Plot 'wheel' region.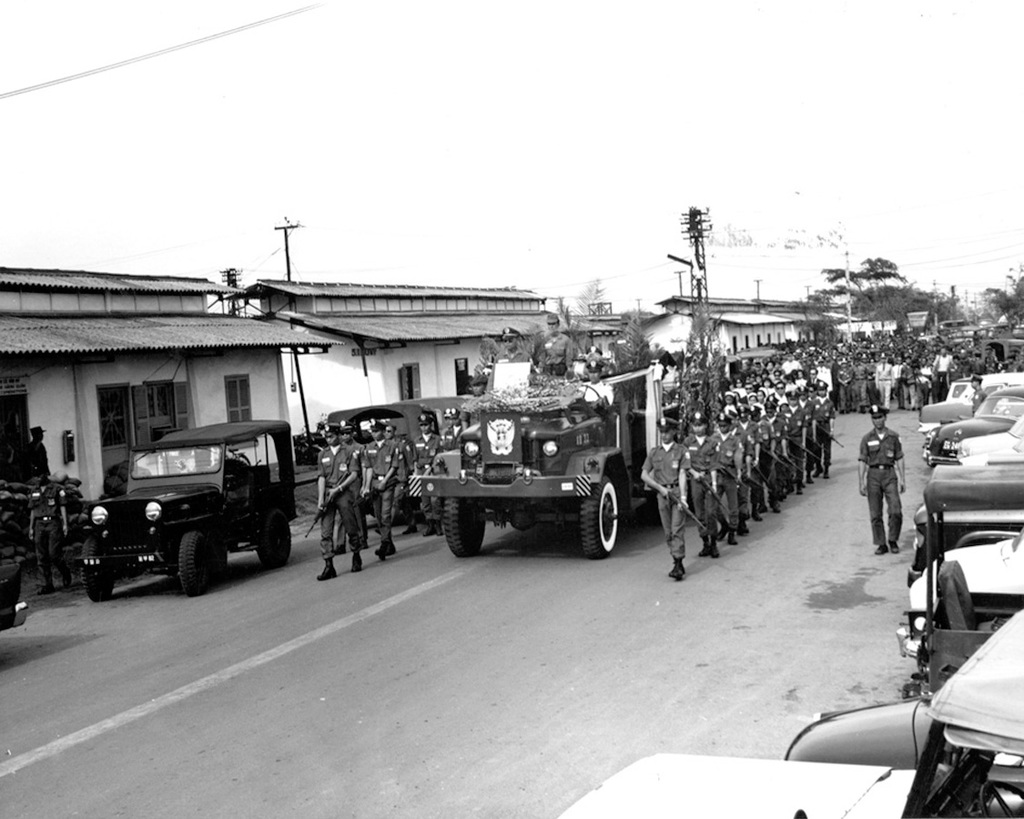
Plotted at bbox(439, 496, 486, 557).
